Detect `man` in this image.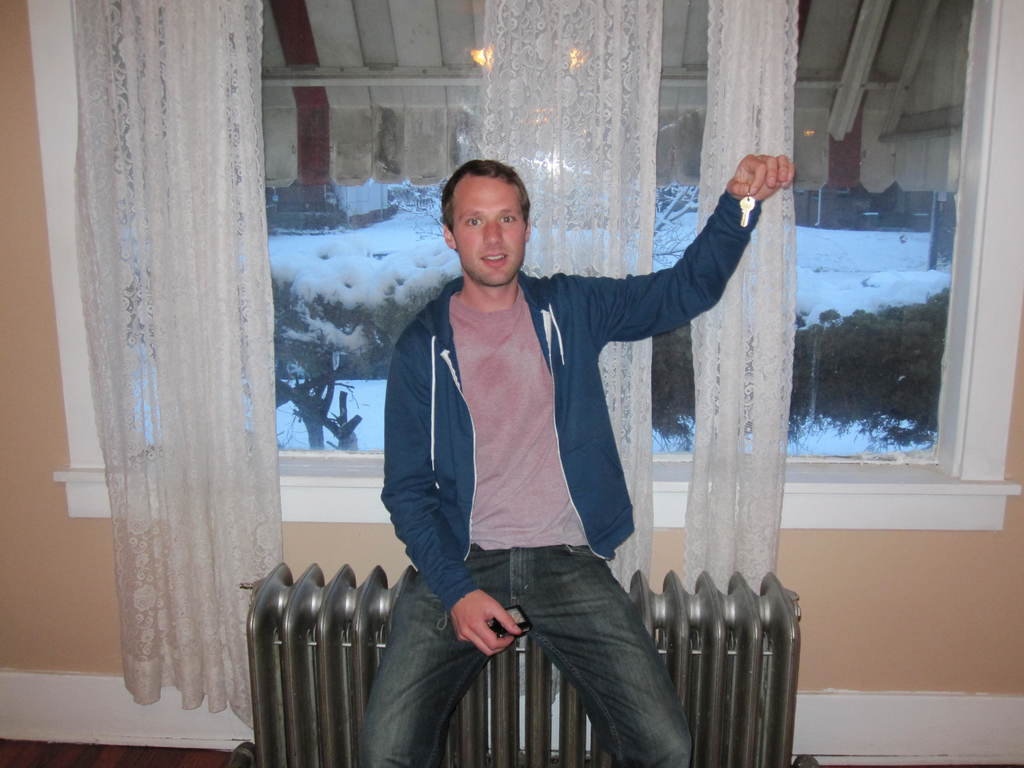
Detection: (330, 135, 772, 754).
